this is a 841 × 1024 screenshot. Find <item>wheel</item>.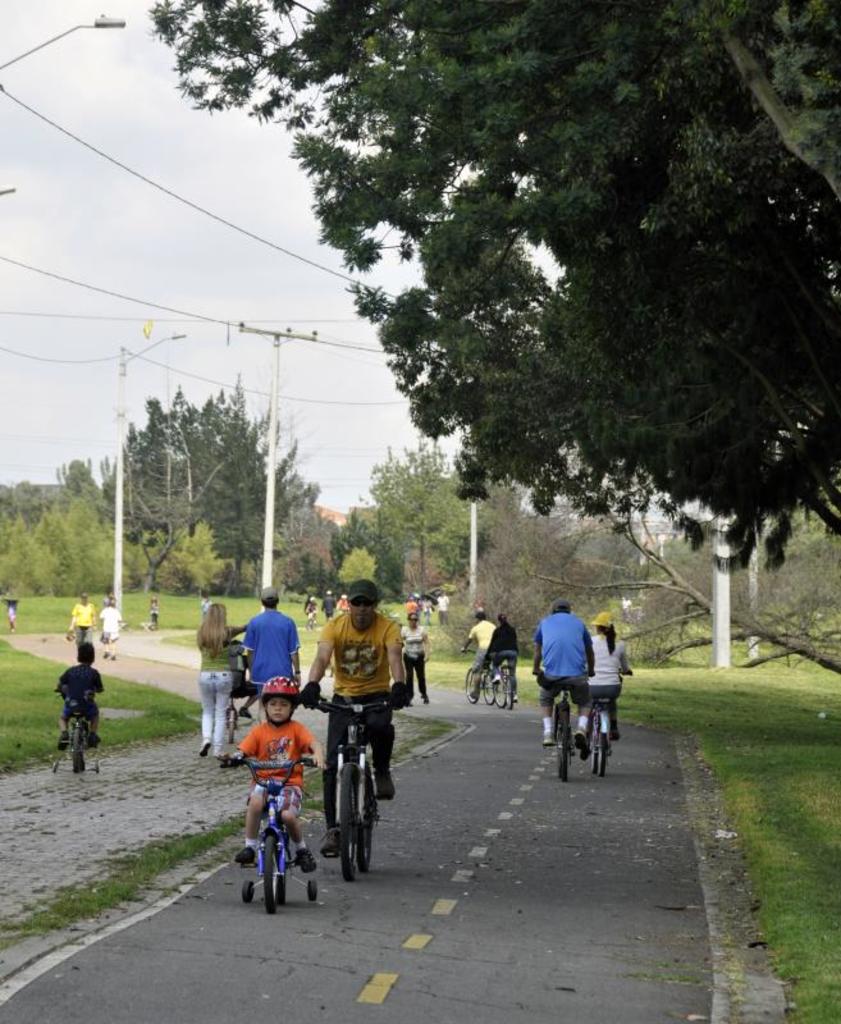
Bounding box: left=72, top=730, right=81, bottom=772.
